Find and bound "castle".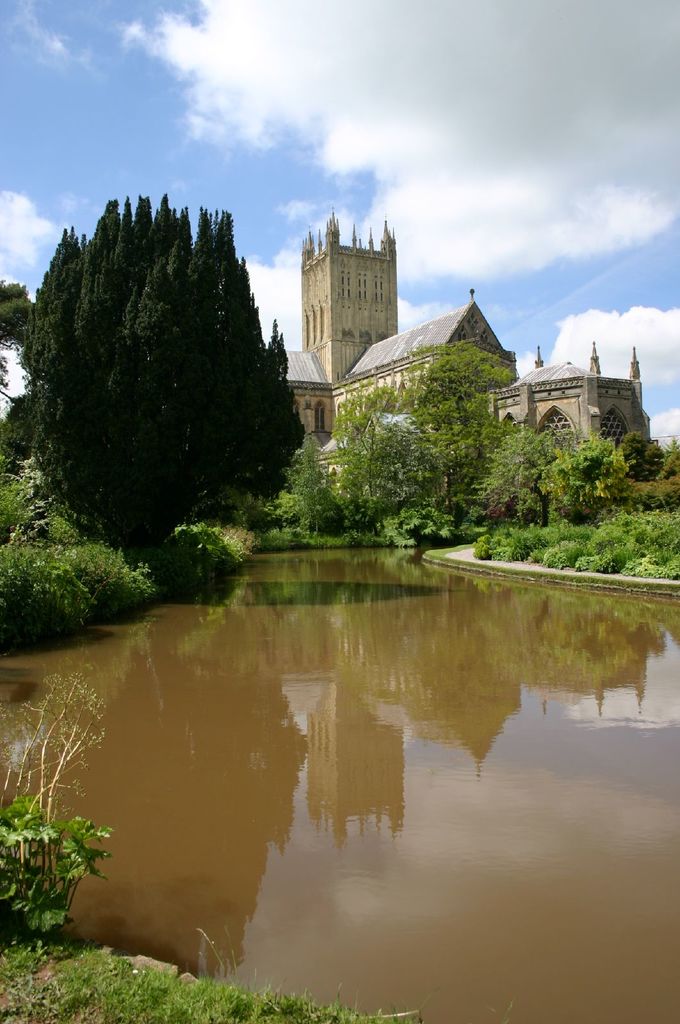
Bound: left=259, top=207, right=654, bottom=477.
